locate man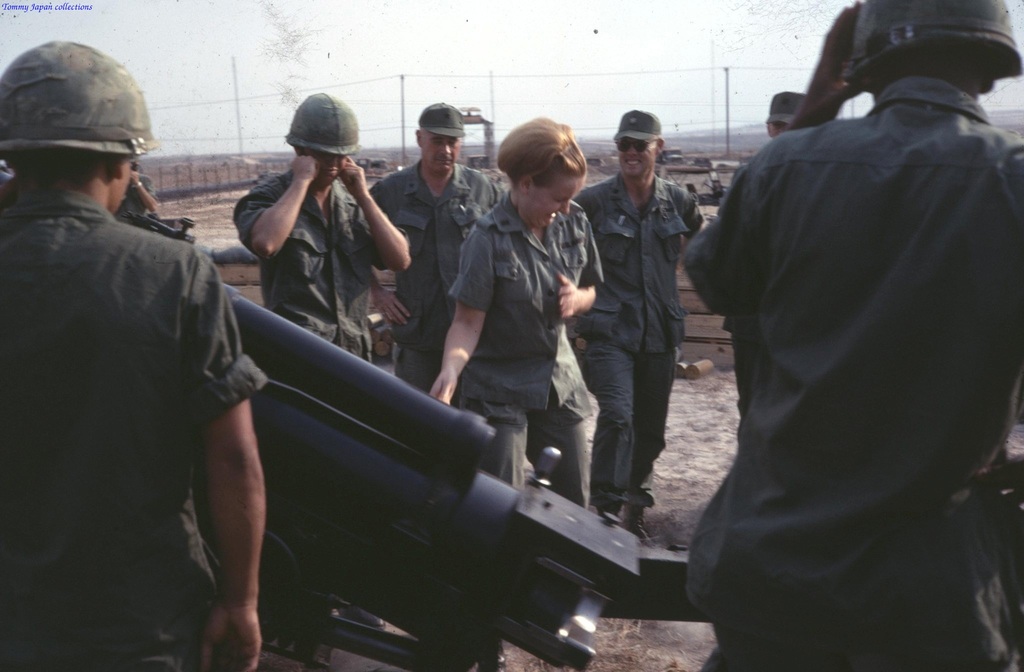
<region>685, 0, 1023, 671</region>
